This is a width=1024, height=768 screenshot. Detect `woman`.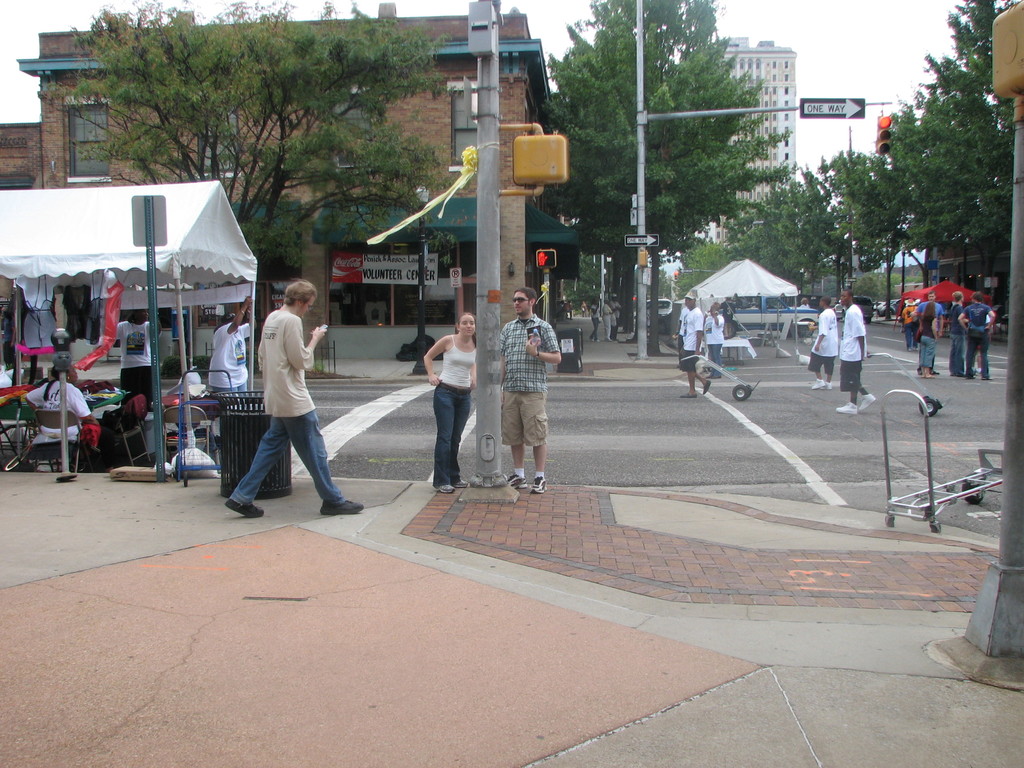
region(100, 305, 163, 413).
